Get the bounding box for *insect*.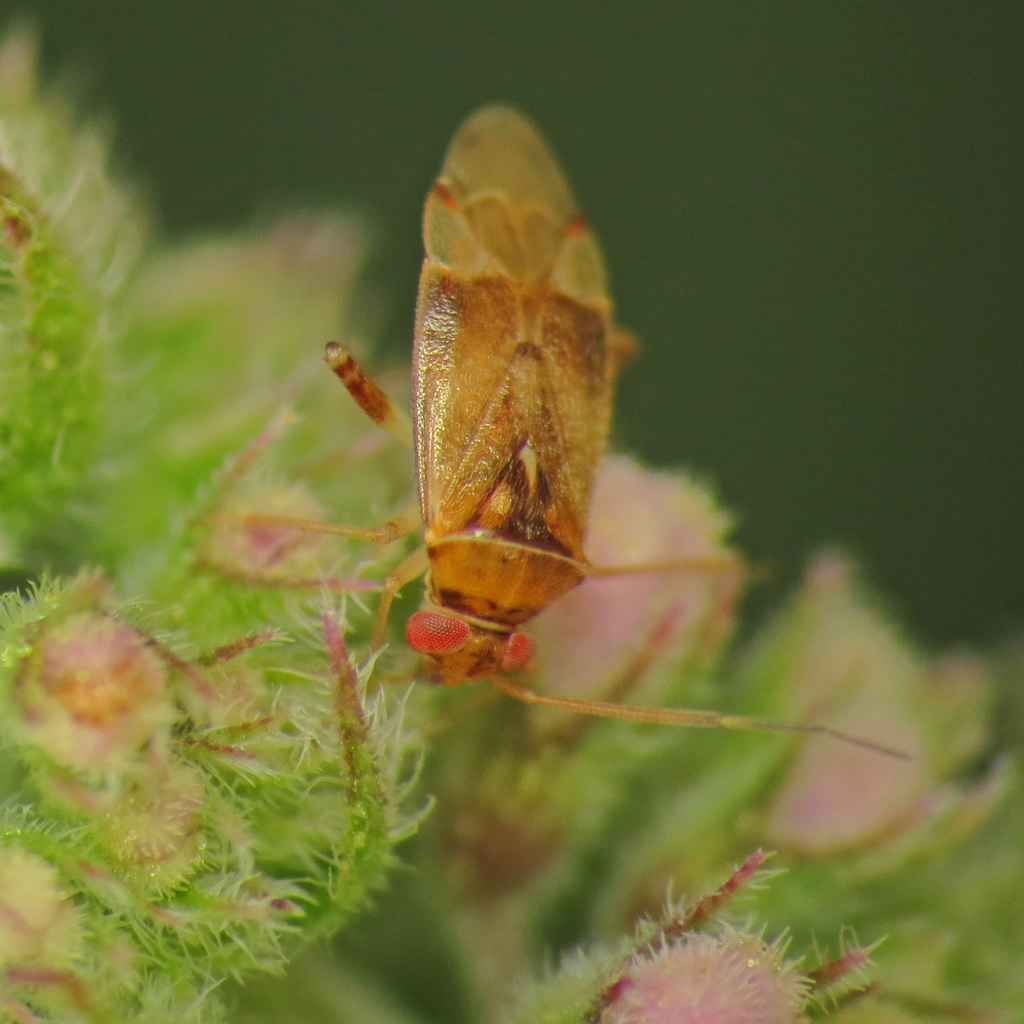
(188,106,917,798).
